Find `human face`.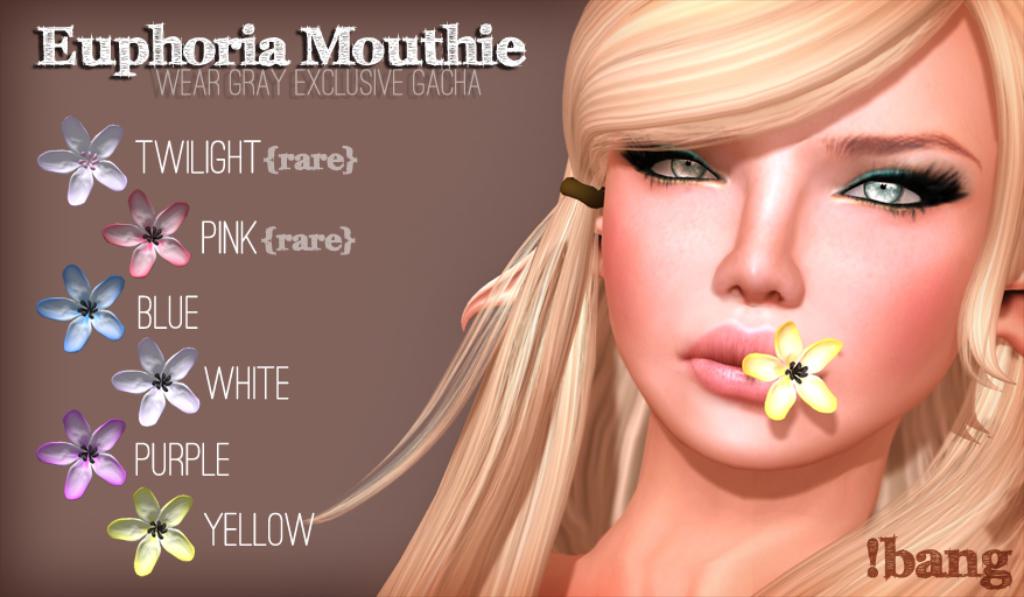
pyautogui.locateOnScreen(598, 10, 969, 466).
